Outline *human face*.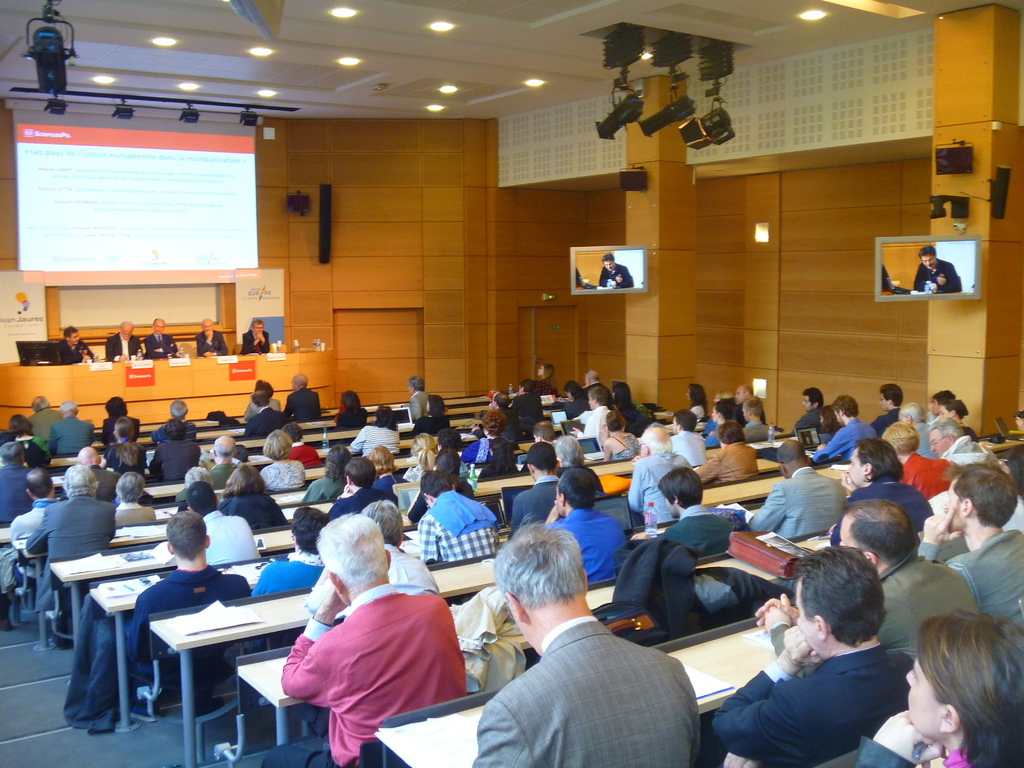
Outline: Rect(792, 575, 819, 650).
